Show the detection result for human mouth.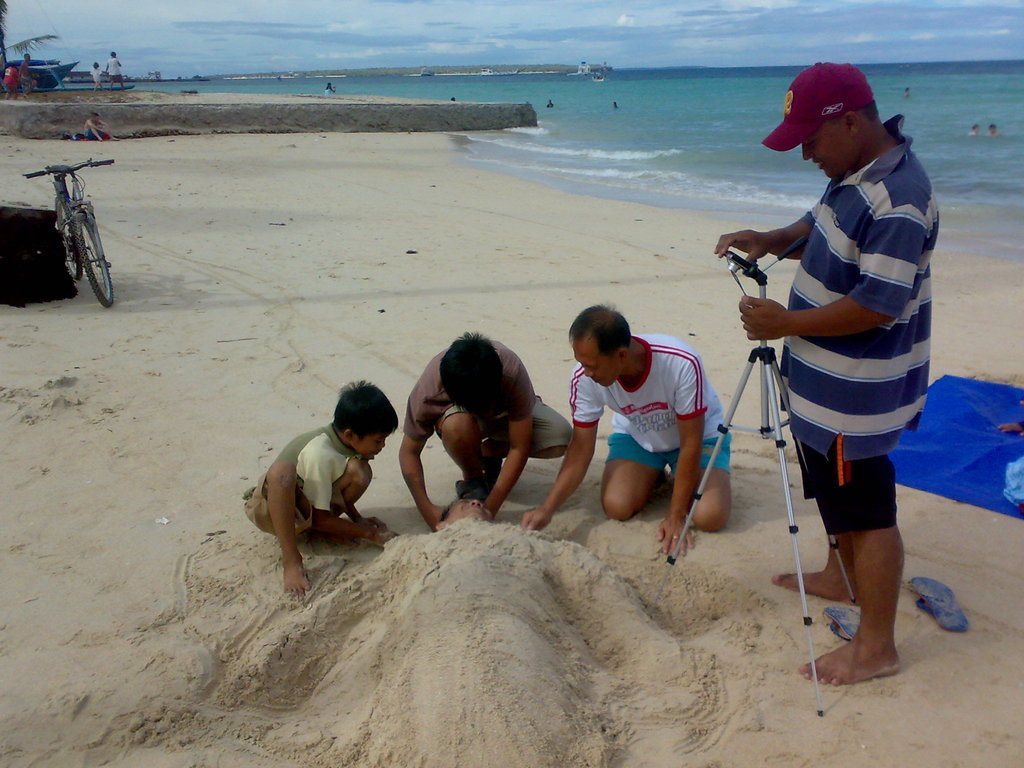
Rect(813, 159, 827, 170).
